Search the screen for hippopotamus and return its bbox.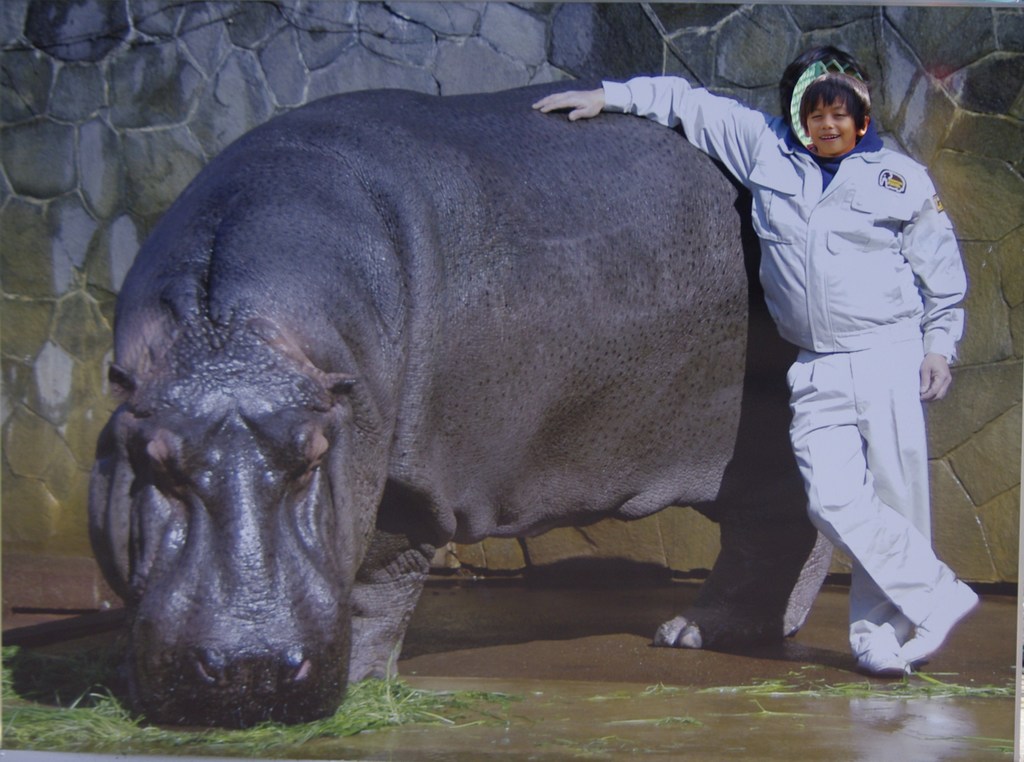
Found: (left=84, top=74, right=836, bottom=731).
